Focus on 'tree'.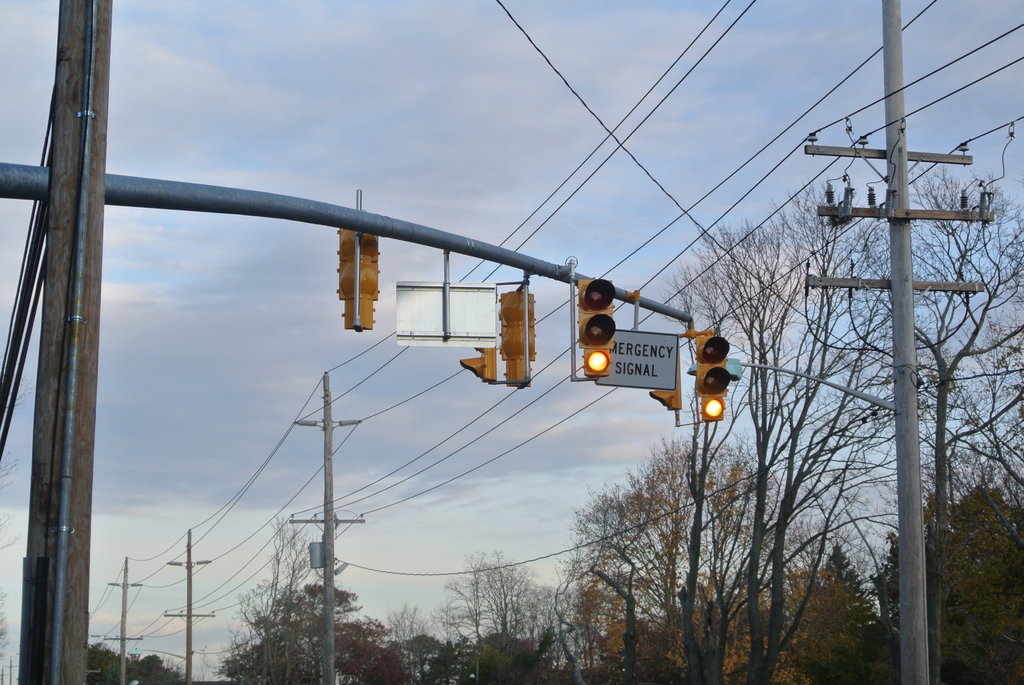
Focused at (left=425, top=546, right=582, bottom=684).
